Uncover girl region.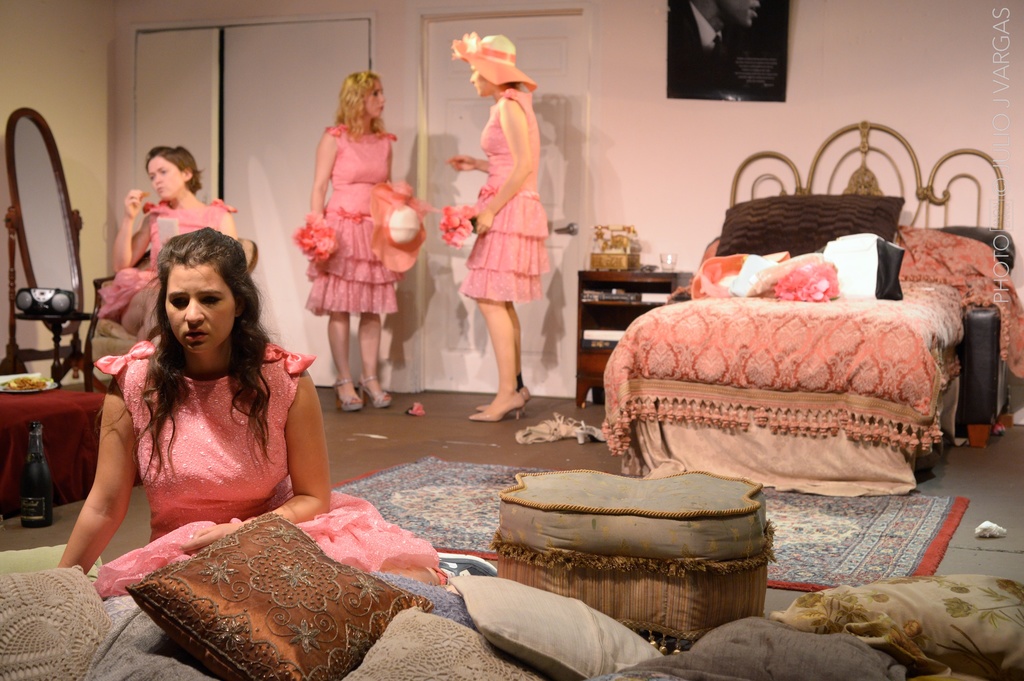
Uncovered: region(93, 148, 259, 347).
